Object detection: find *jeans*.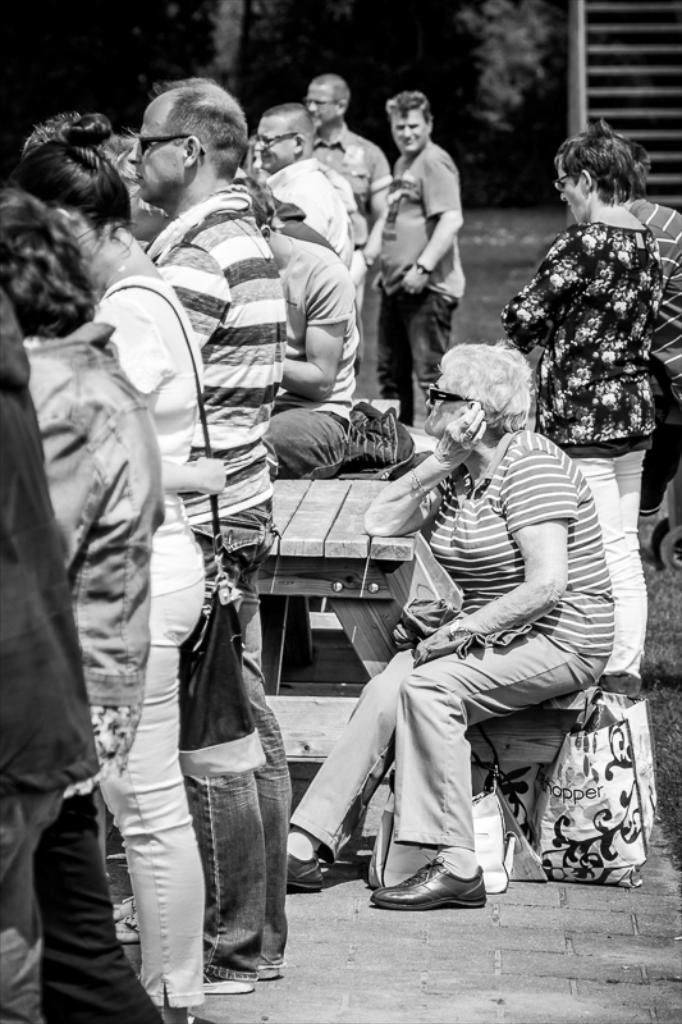
x1=37 y1=796 x2=161 y2=1023.
